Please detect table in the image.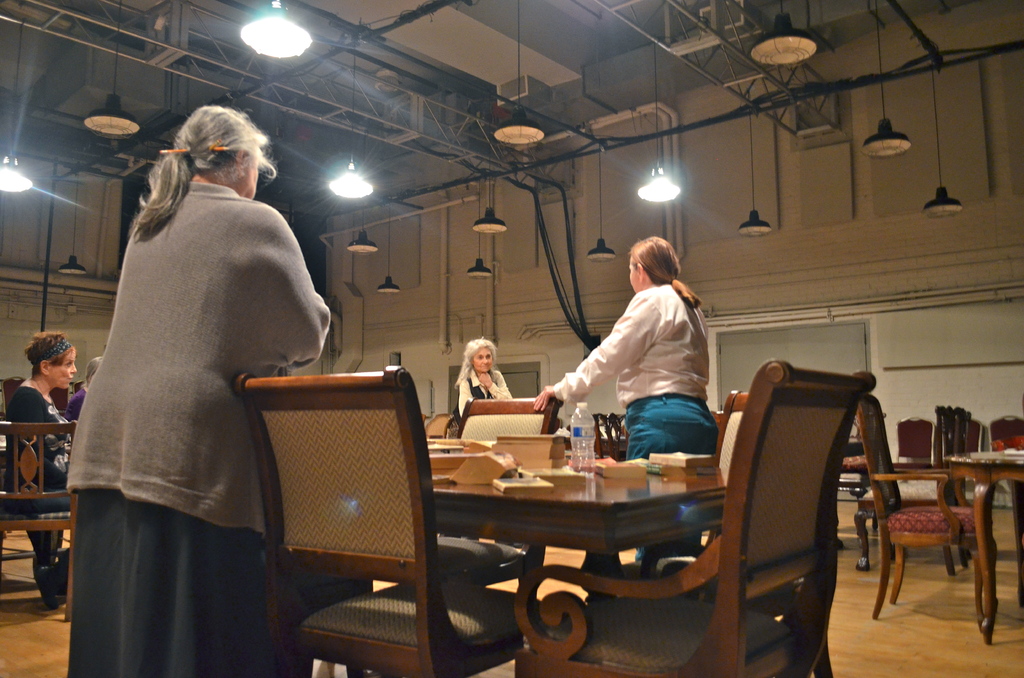
433,446,733,677.
